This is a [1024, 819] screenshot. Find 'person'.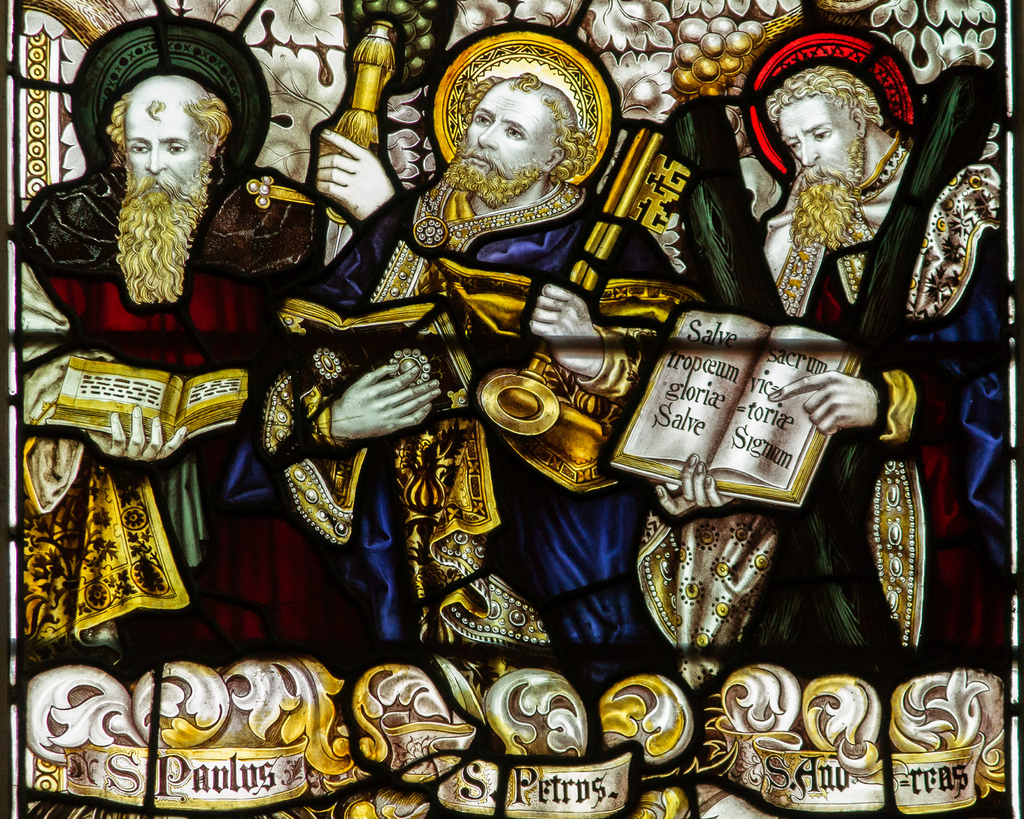
Bounding box: (634,59,1006,649).
